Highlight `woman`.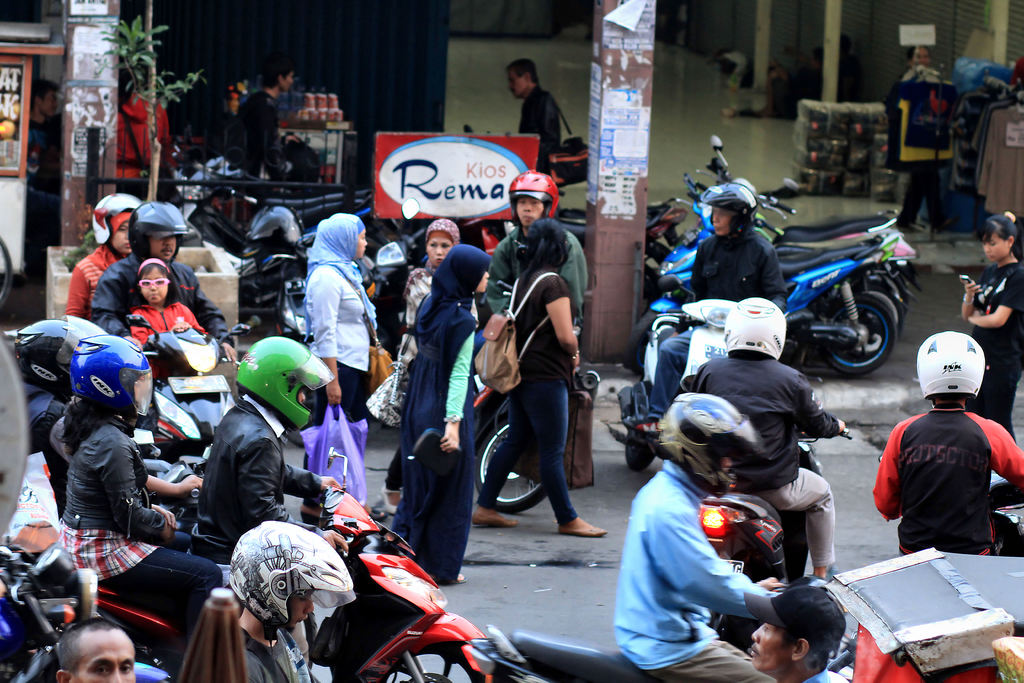
Highlighted region: <box>305,213,391,523</box>.
